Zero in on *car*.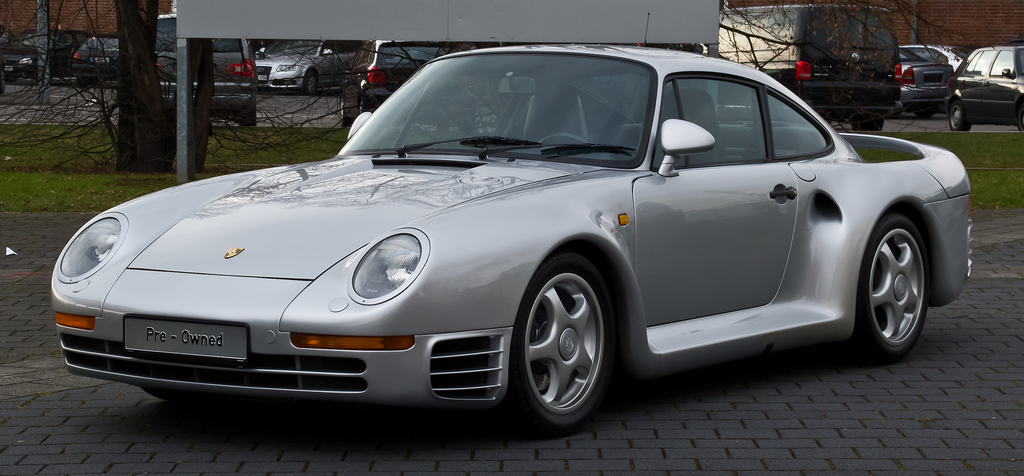
Zeroed in: x1=61 y1=52 x2=975 y2=417.
